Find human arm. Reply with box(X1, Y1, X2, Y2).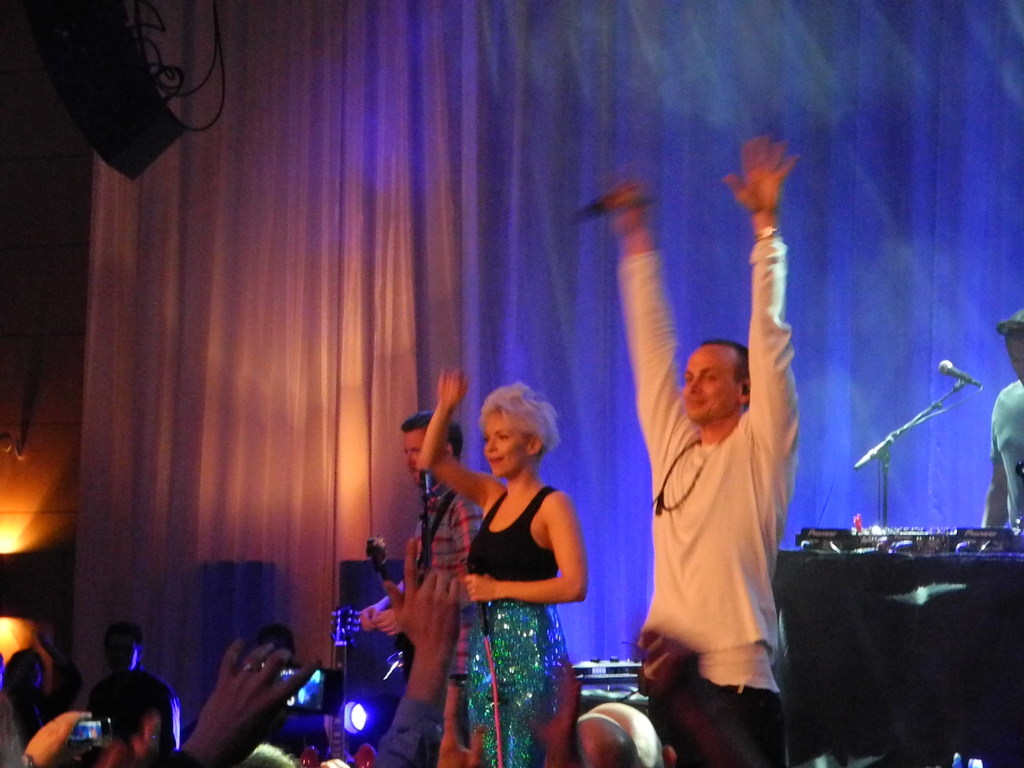
box(346, 534, 467, 767).
